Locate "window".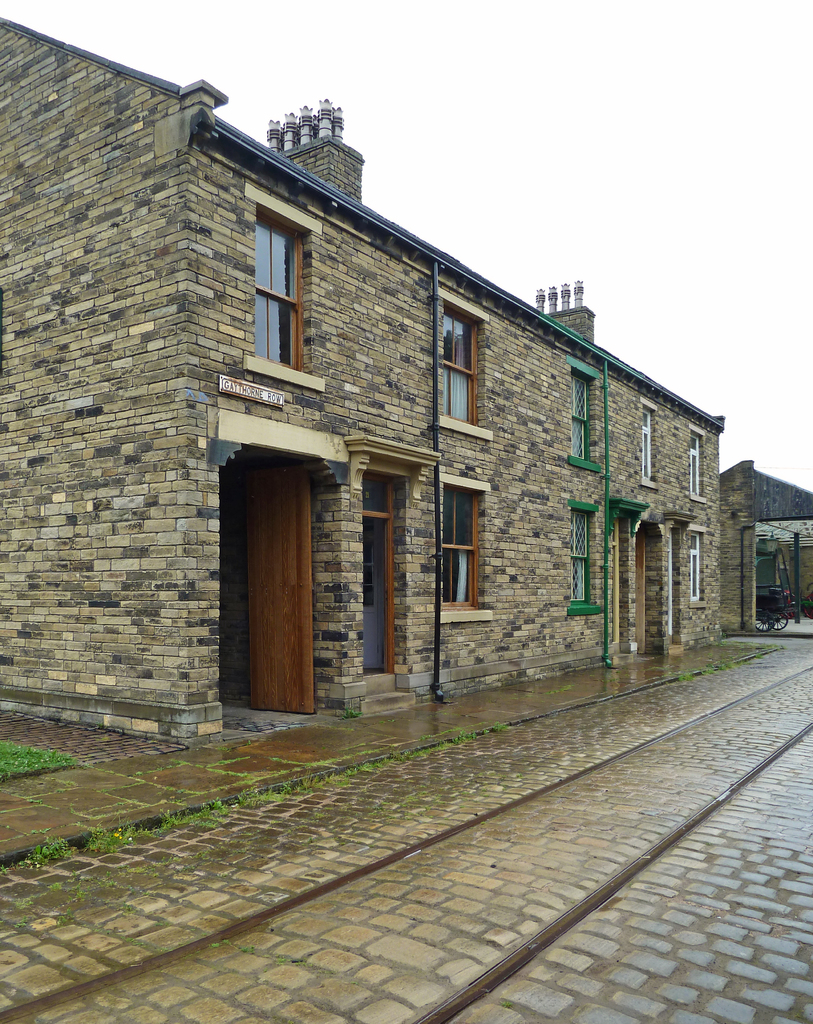
Bounding box: crop(252, 214, 306, 364).
